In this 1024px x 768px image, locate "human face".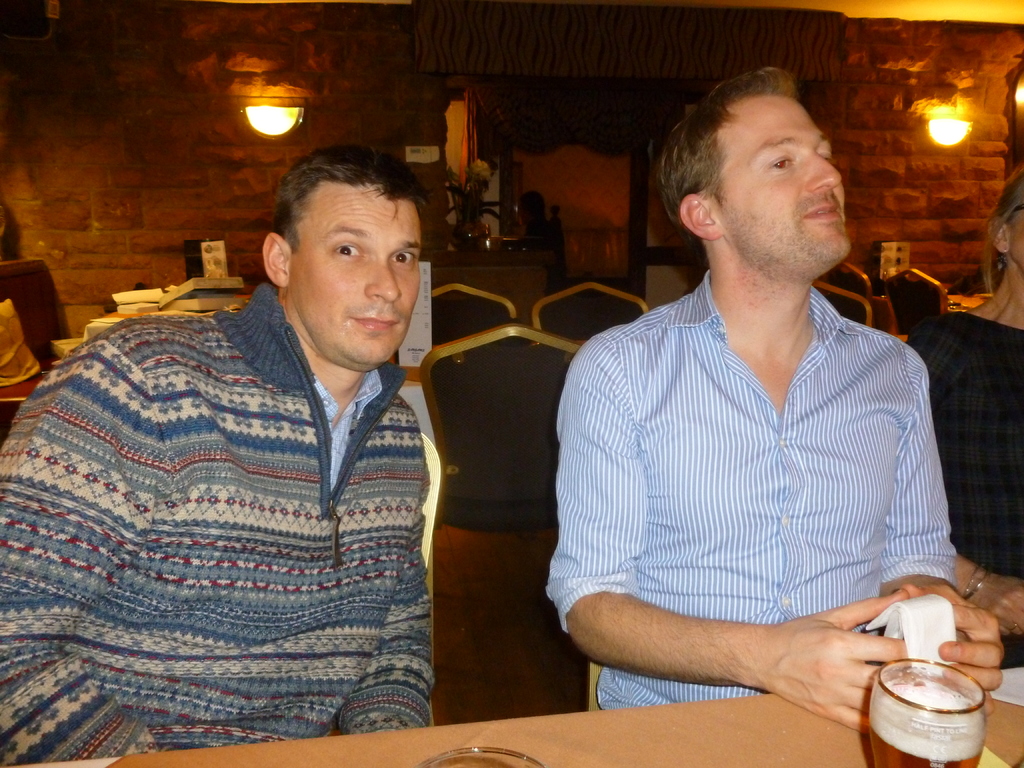
Bounding box: <bbox>290, 191, 420, 365</bbox>.
